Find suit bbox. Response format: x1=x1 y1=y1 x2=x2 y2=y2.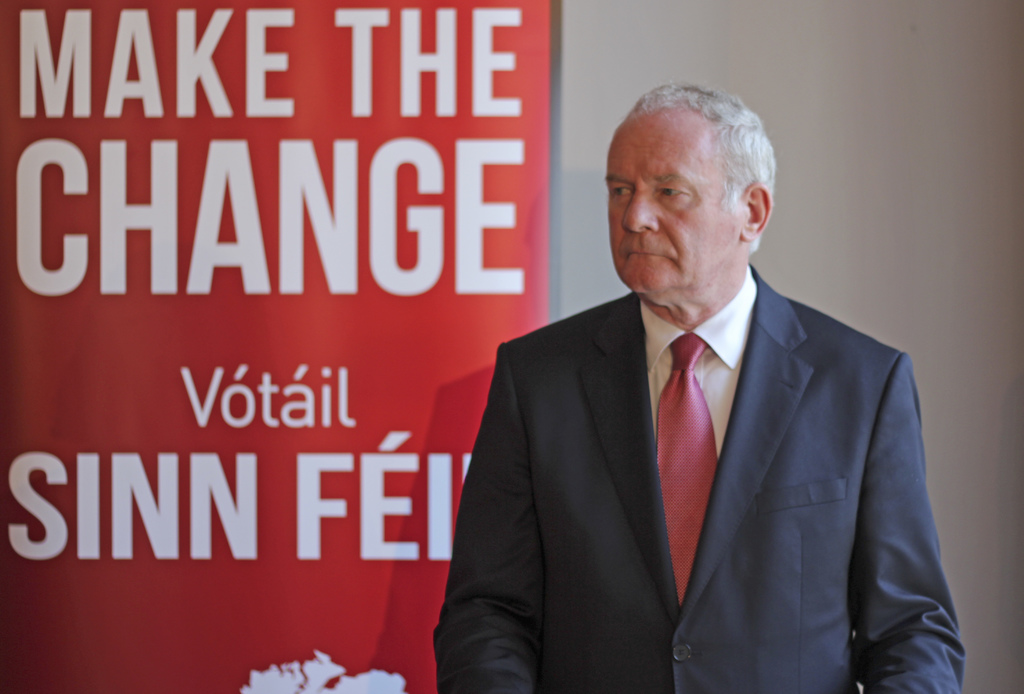
x1=455 y1=170 x2=966 y2=691.
